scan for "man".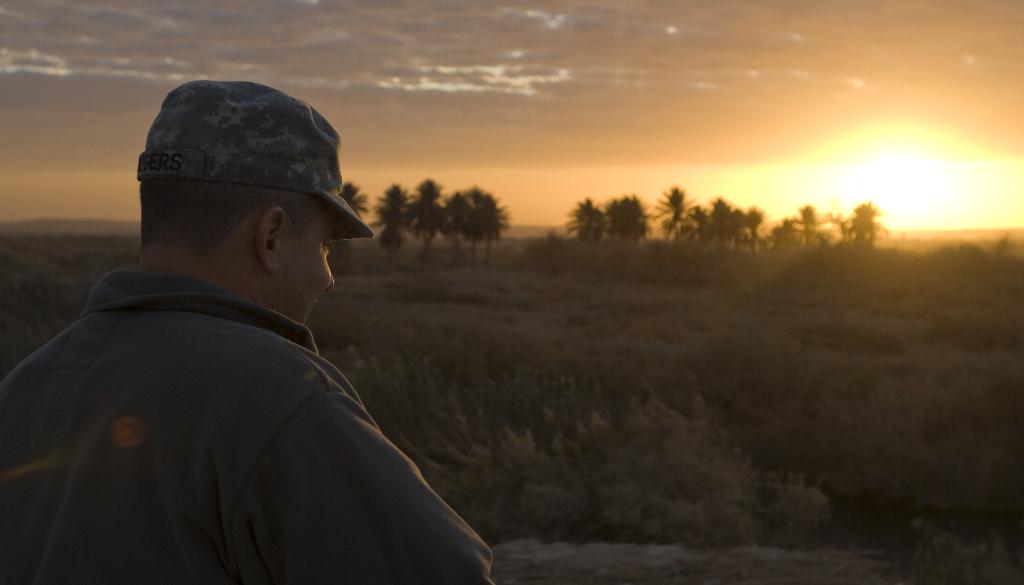
Scan result: [1, 81, 495, 584].
